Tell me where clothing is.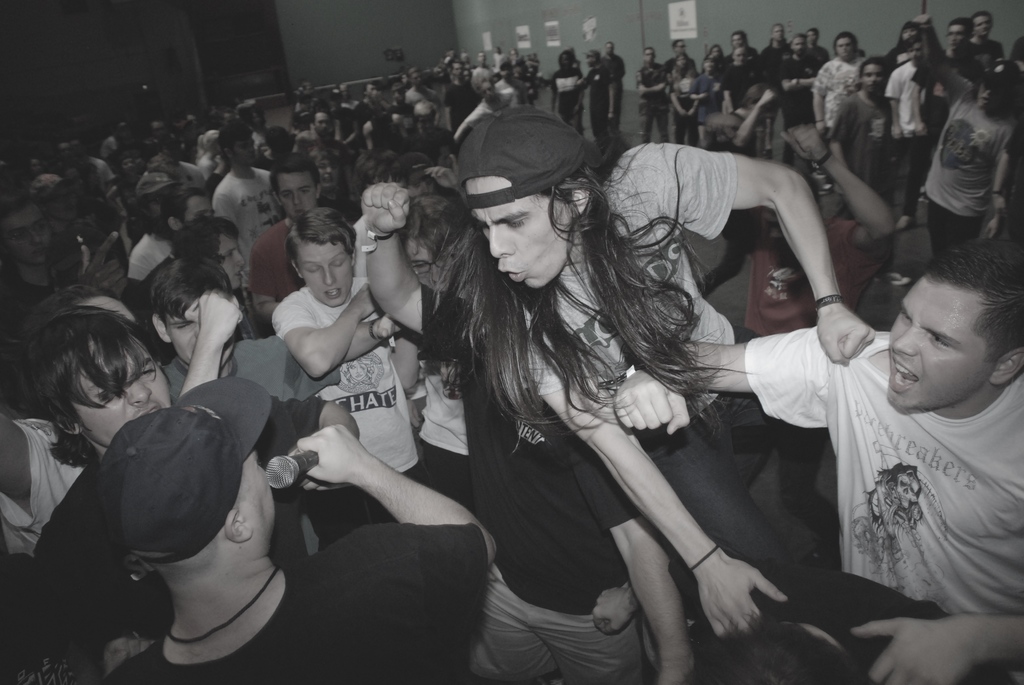
clothing is at detection(957, 30, 998, 83).
